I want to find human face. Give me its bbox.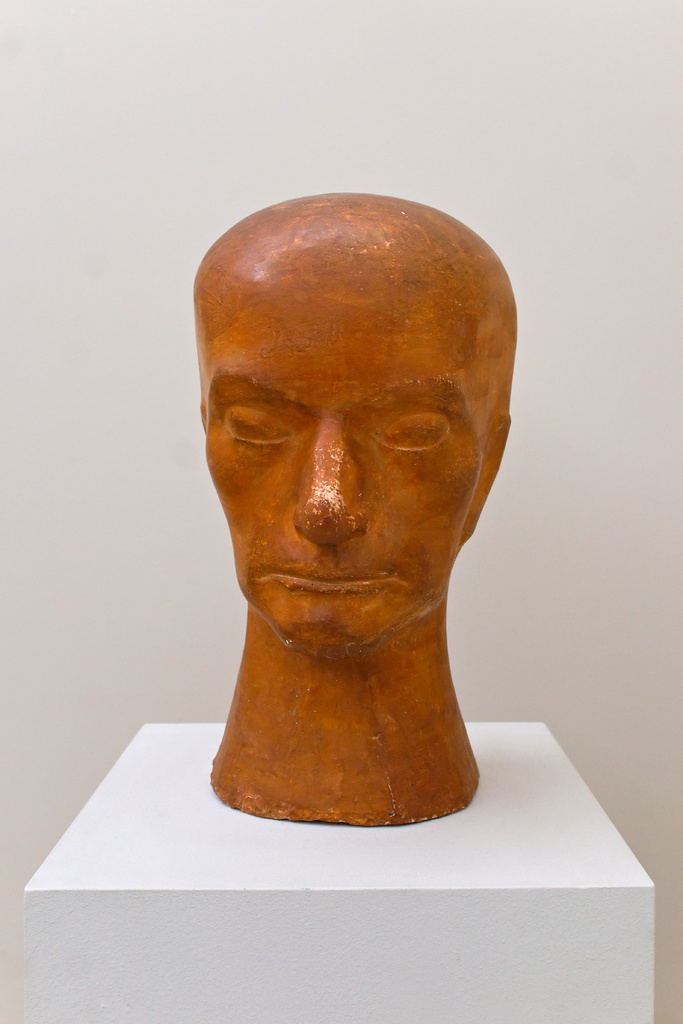
x1=201 y1=292 x2=484 y2=643.
